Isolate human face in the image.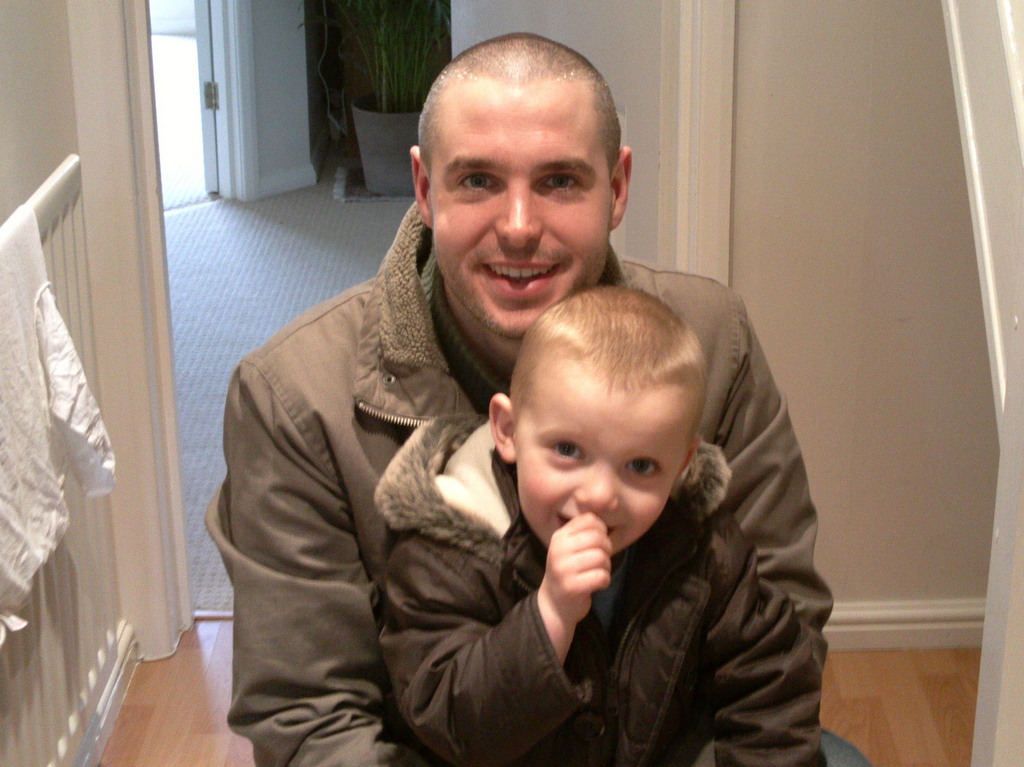
Isolated region: left=515, top=394, right=671, bottom=556.
